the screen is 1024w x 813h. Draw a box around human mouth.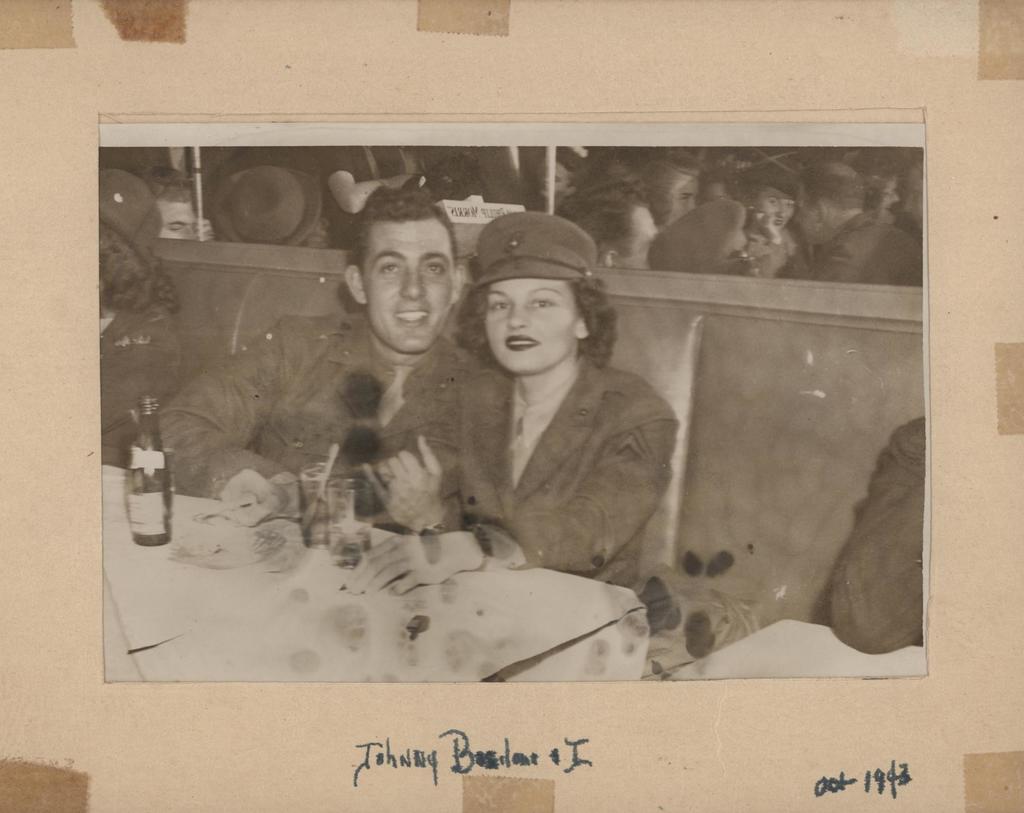
Rect(396, 312, 428, 327).
